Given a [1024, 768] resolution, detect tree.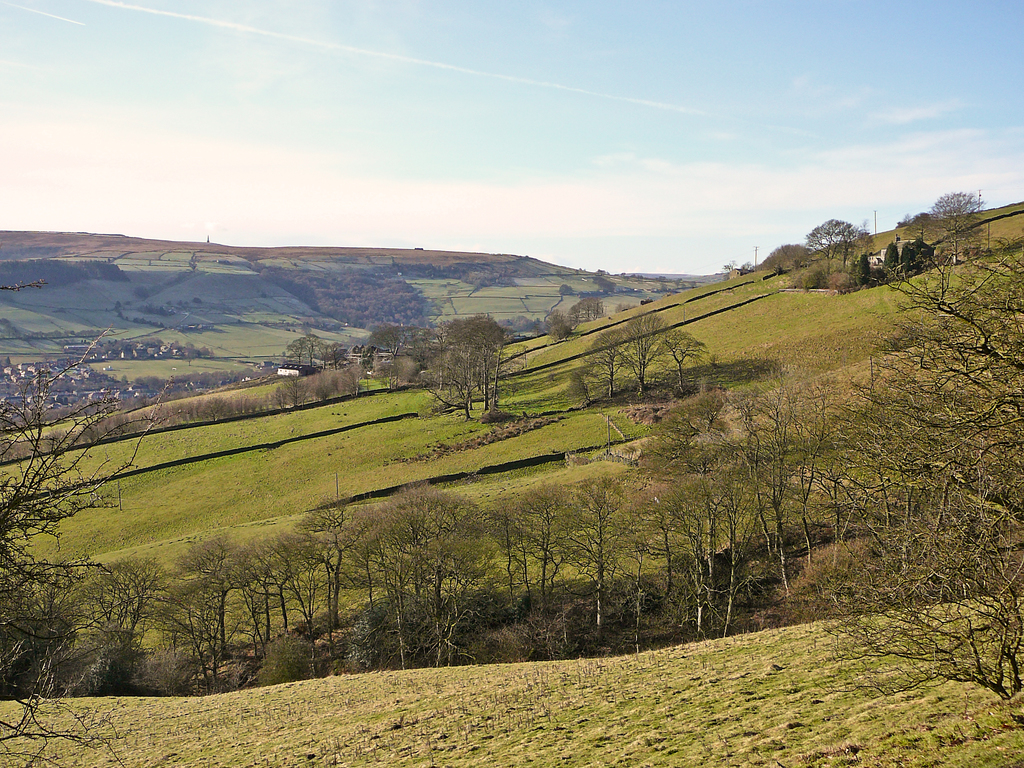
left=360, top=321, right=426, bottom=390.
